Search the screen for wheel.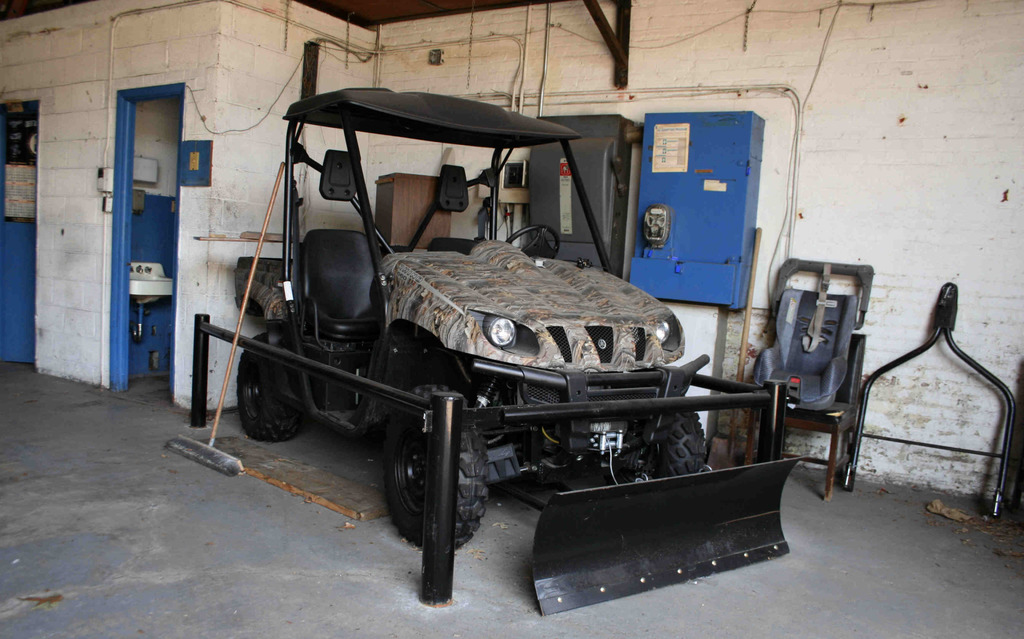
Found at locate(596, 395, 707, 485).
